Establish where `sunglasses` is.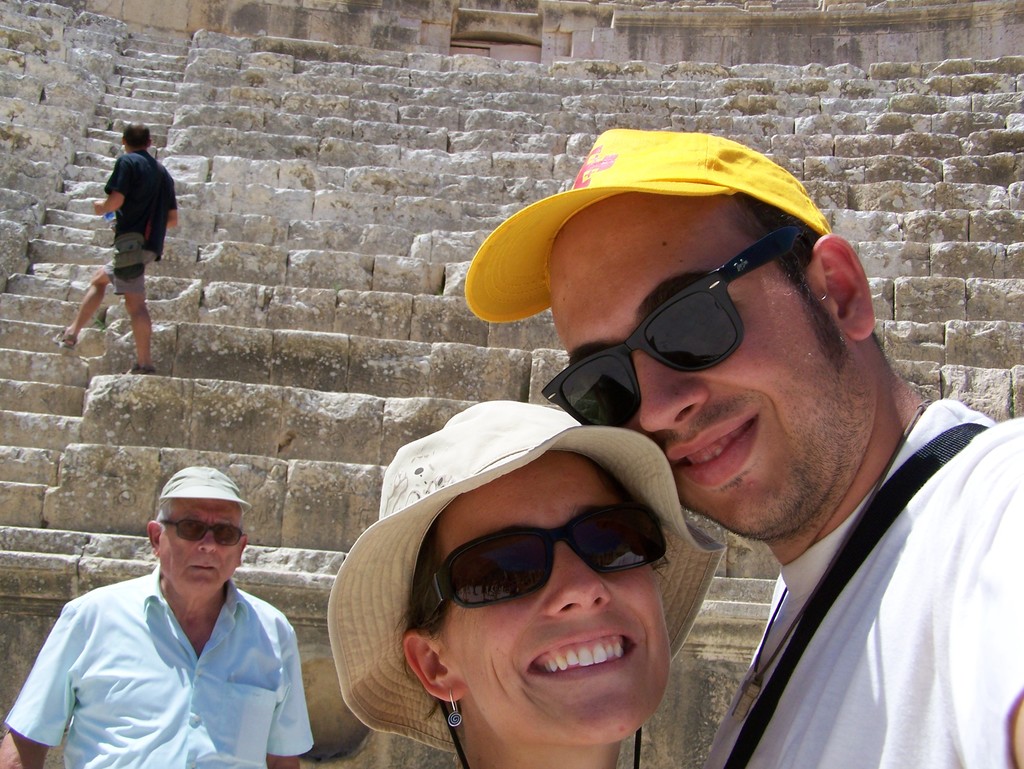
Established at (156,520,245,548).
